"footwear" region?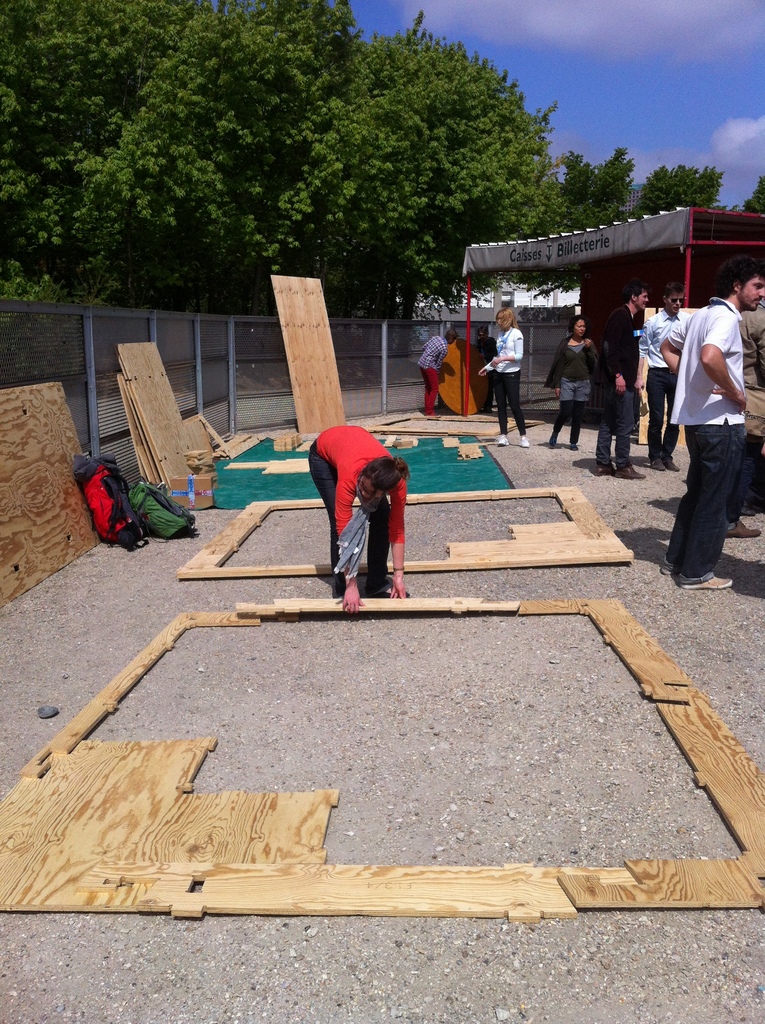
bbox=(324, 570, 343, 598)
